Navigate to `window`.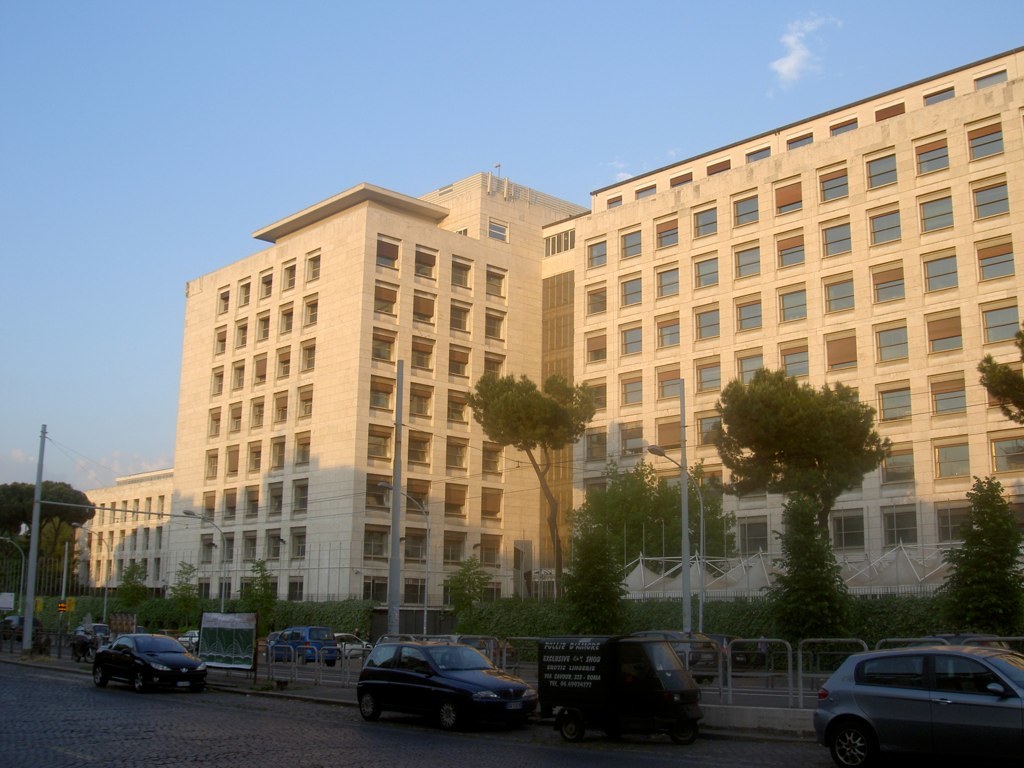
Navigation target: <box>881,506,920,546</box>.
